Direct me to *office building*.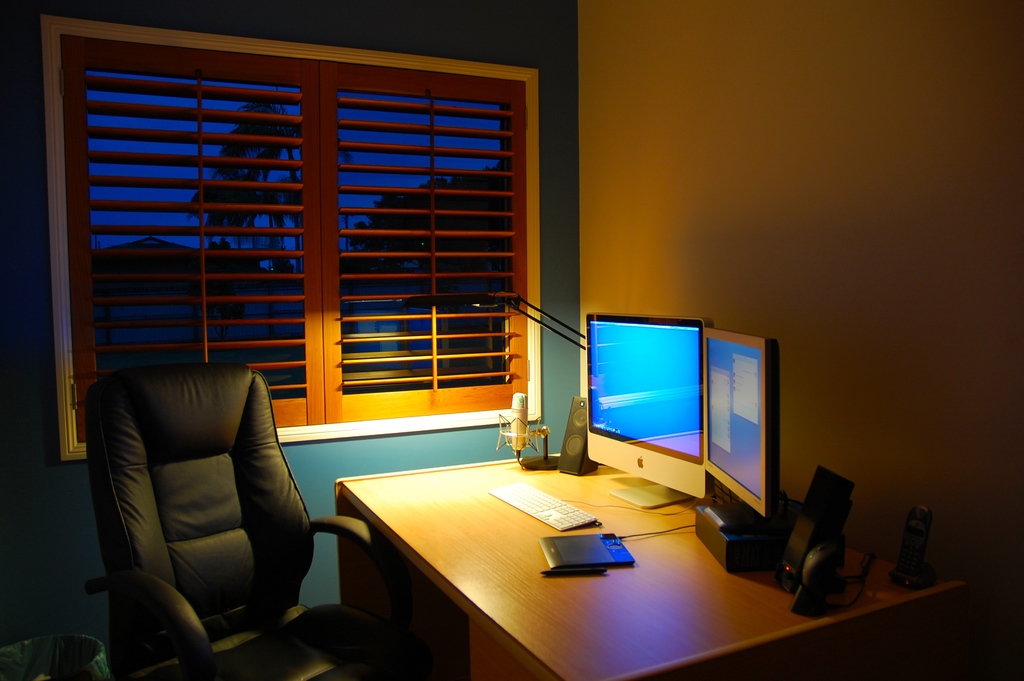
Direction: select_region(0, 0, 1023, 680).
